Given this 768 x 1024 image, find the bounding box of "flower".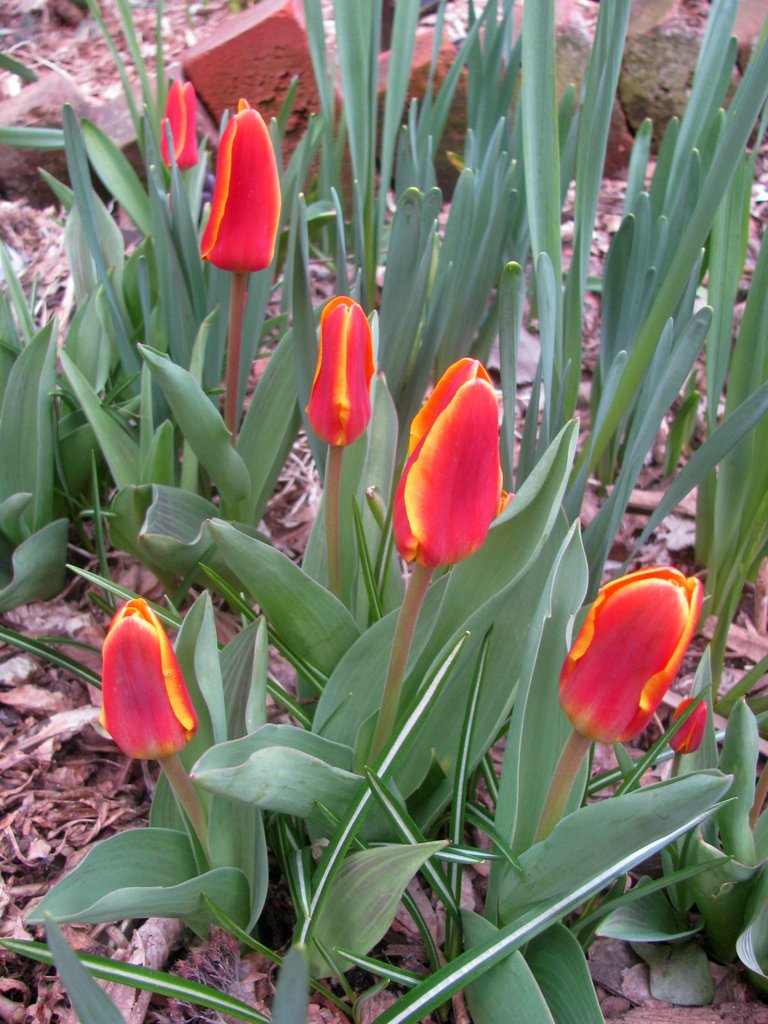
bbox=(394, 350, 495, 576).
